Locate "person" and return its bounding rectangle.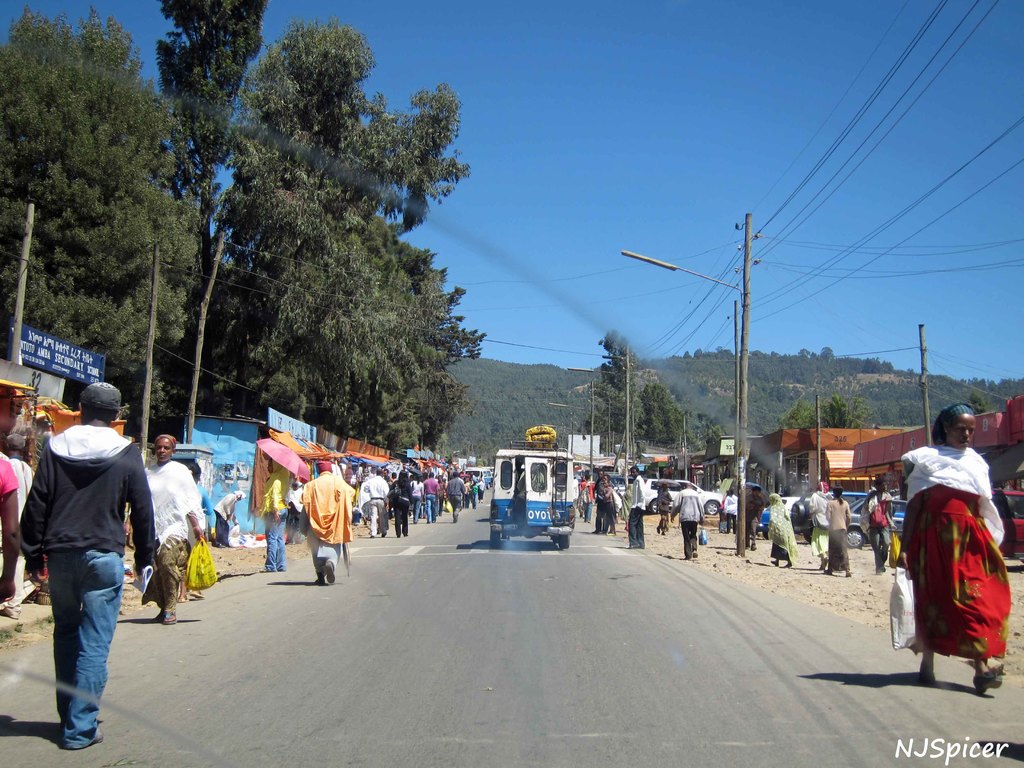
BBox(592, 470, 616, 538).
